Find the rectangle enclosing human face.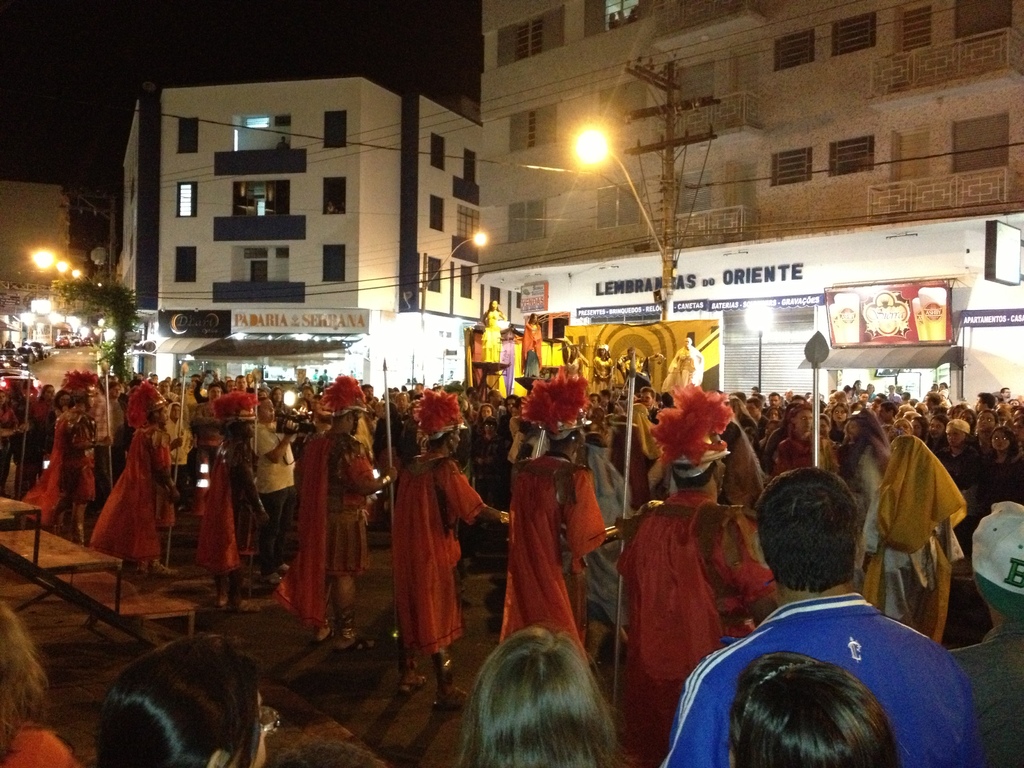
select_region(156, 406, 171, 427).
